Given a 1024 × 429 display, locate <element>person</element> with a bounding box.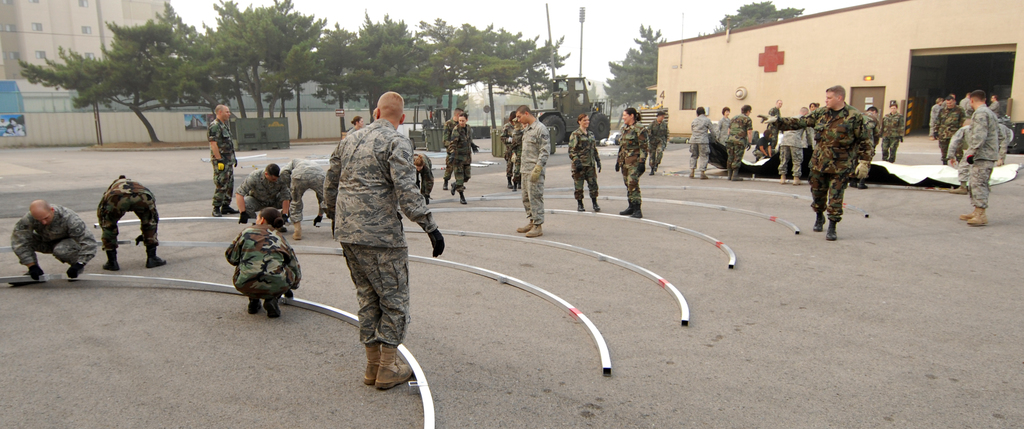
Located: 317 84 428 403.
